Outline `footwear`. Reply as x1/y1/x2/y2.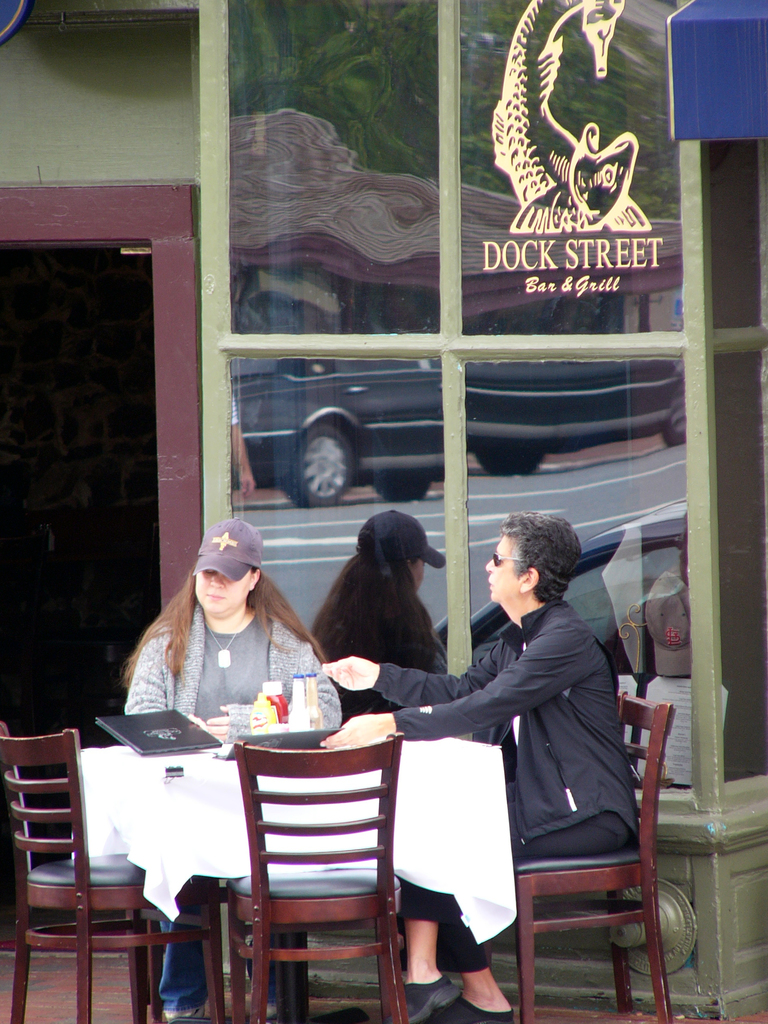
442/998/514/1023.
